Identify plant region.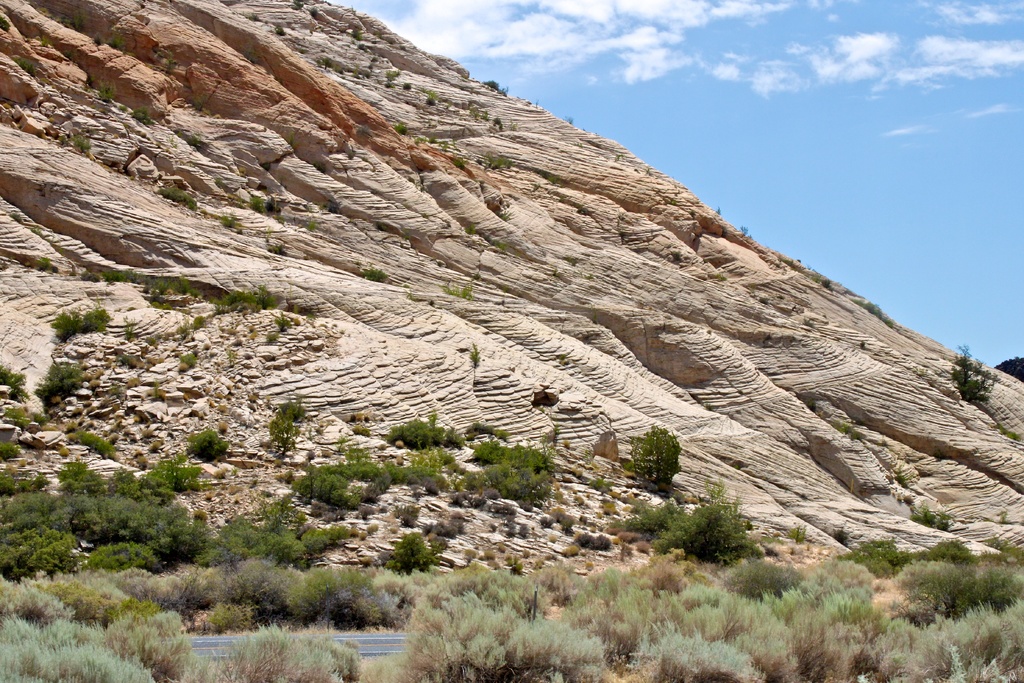
Region: box(121, 317, 130, 342).
